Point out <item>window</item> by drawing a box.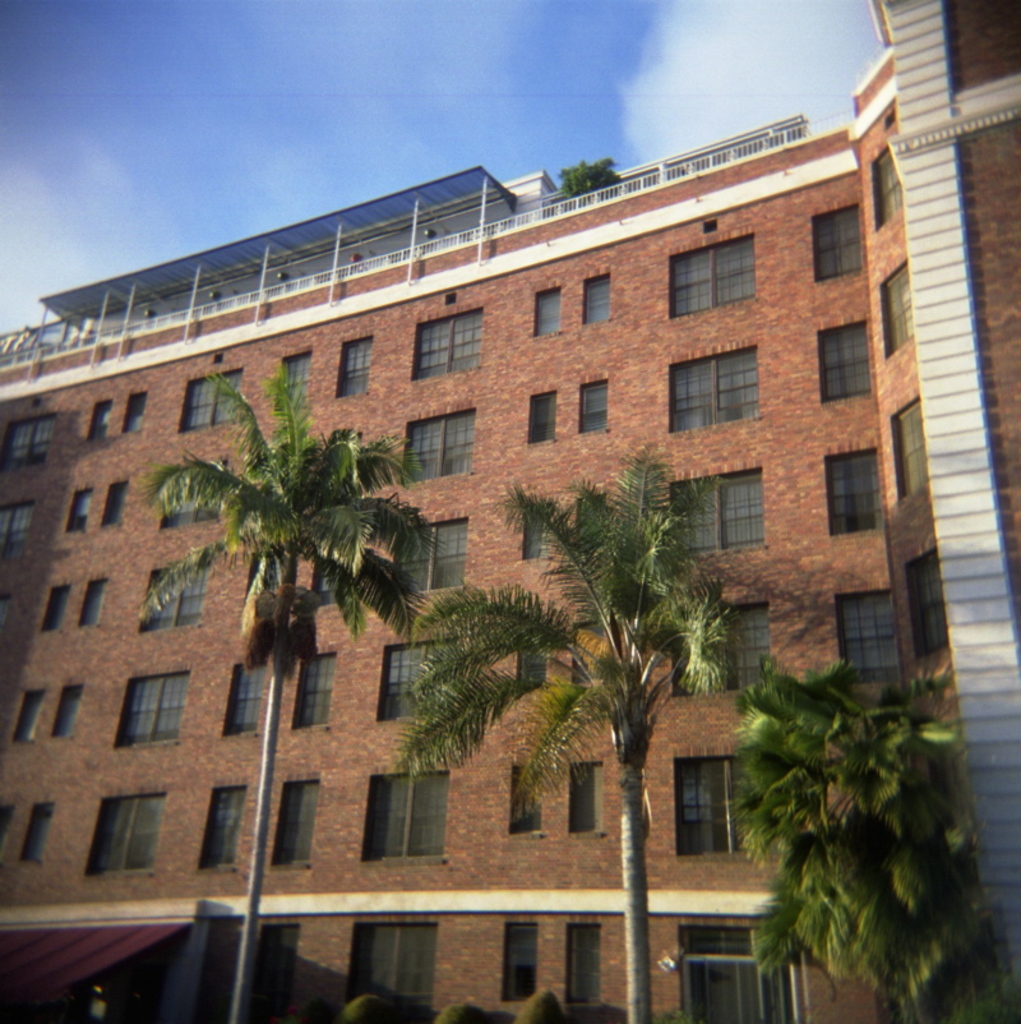
Rect(0, 493, 34, 564).
